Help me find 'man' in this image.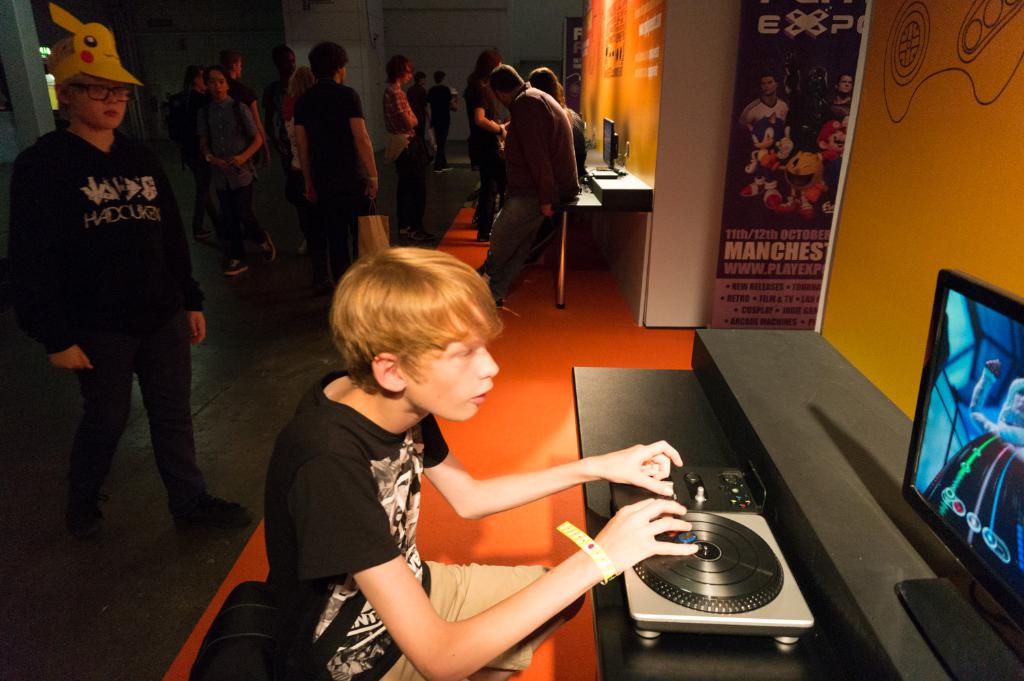
Found it: [left=479, top=59, right=586, bottom=307].
